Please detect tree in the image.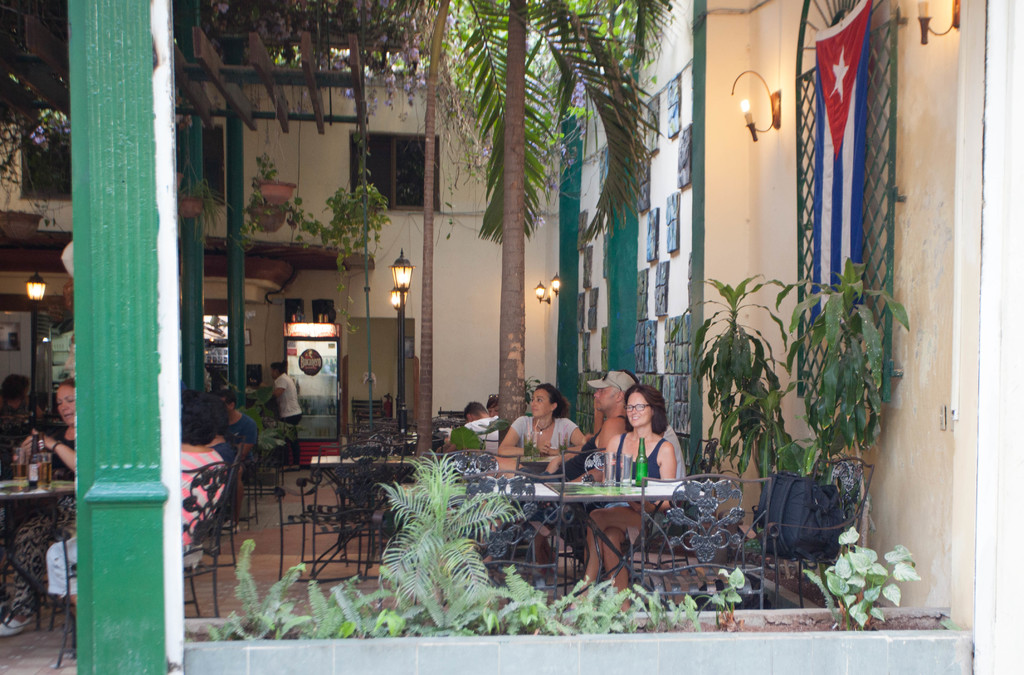
bbox=[412, 18, 660, 405].
